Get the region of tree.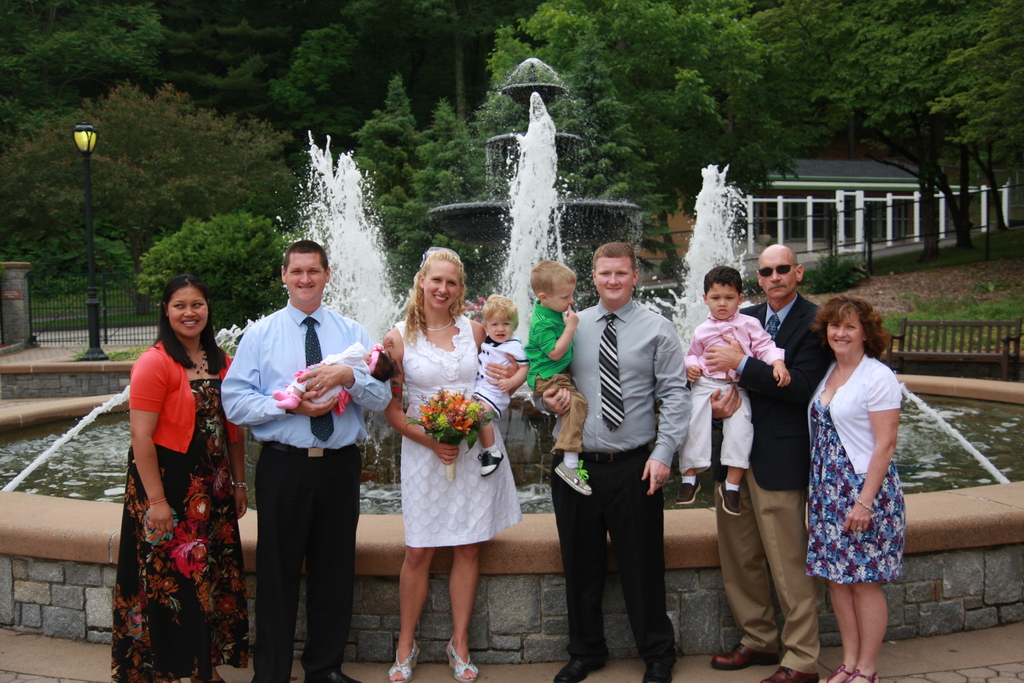
Rect(135, 206, 304, 346).
